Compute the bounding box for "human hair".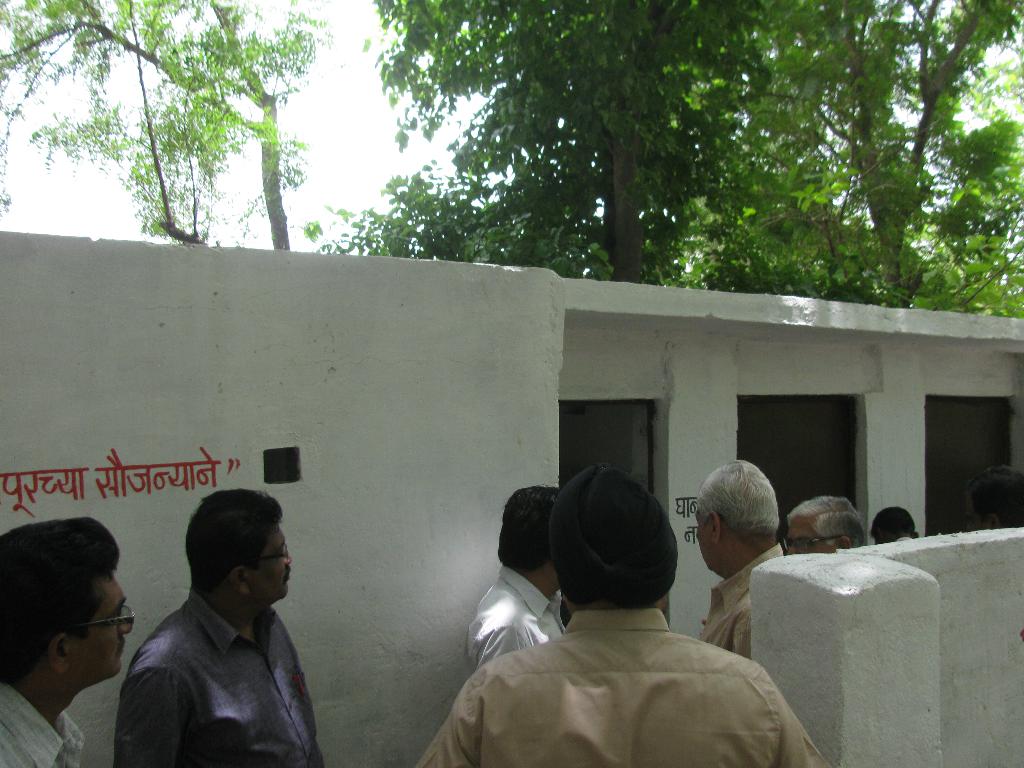
(x1=872, y1=503, x2=920, y2=539).
